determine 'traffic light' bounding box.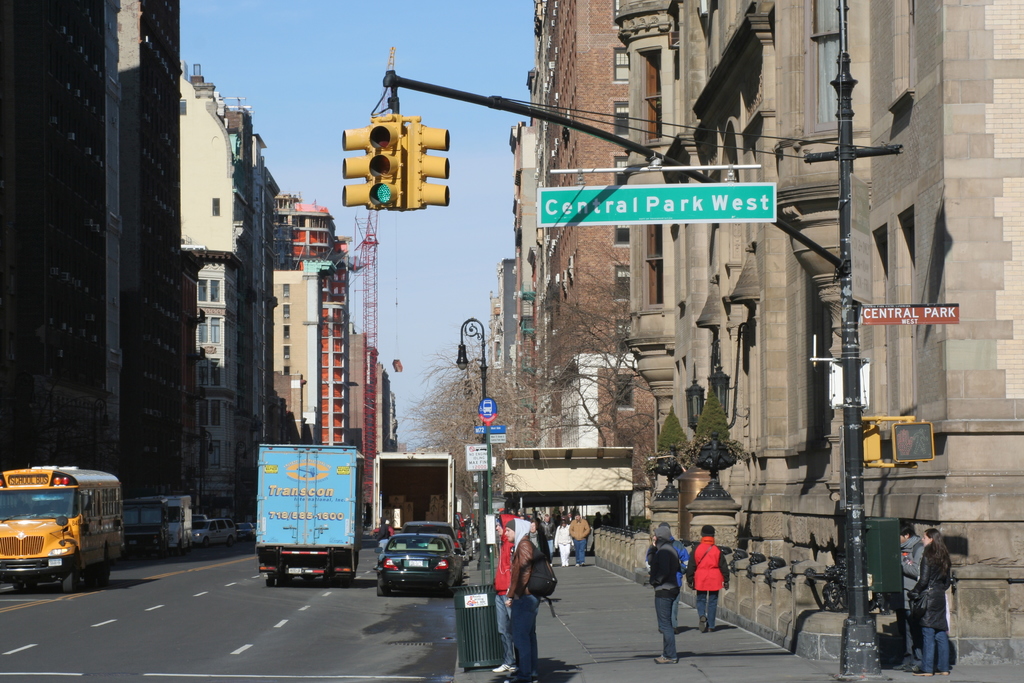
Determined: BBox(893, 421, 934, 462).
